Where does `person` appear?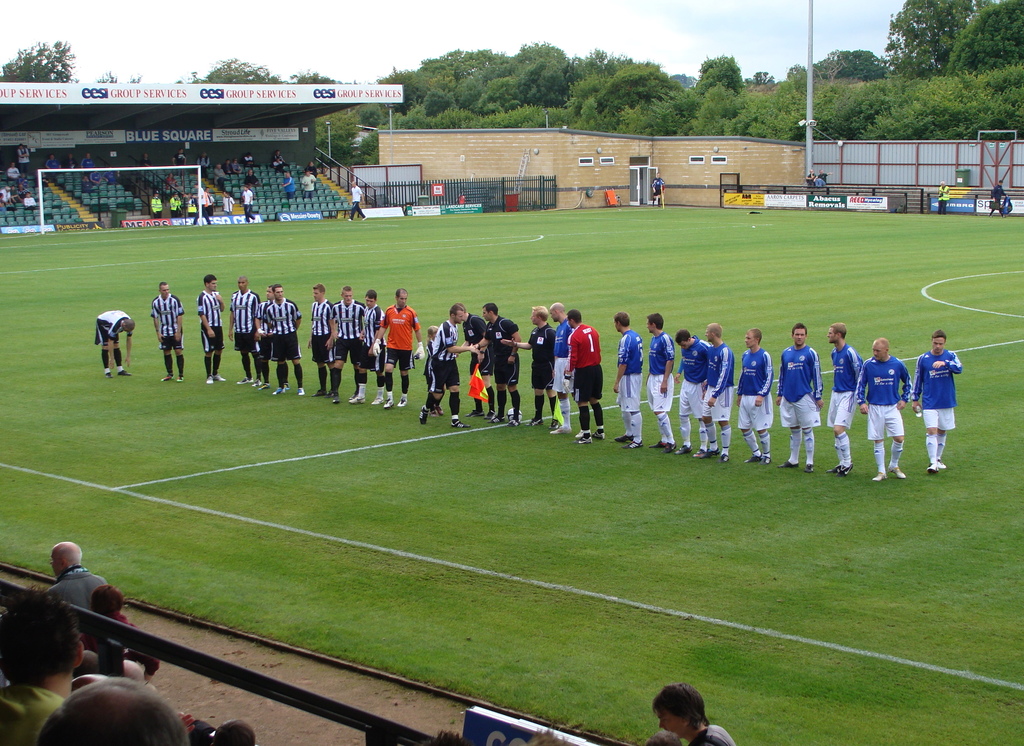
Appears at region(804, 167, 818, 192).
